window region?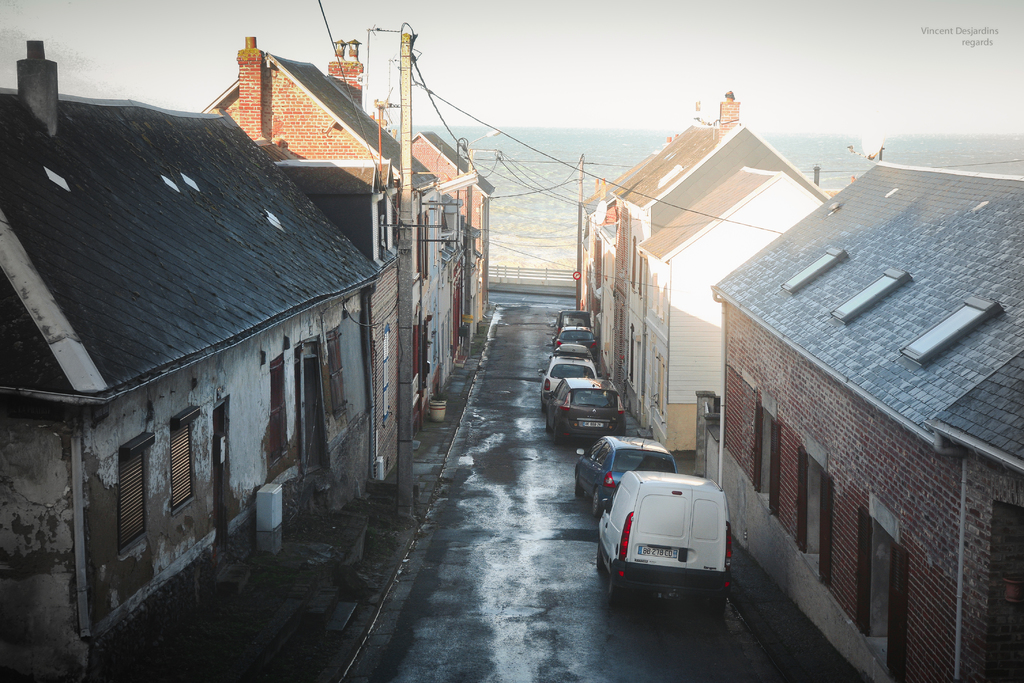
<region>172, 419, 198, 501</region>
